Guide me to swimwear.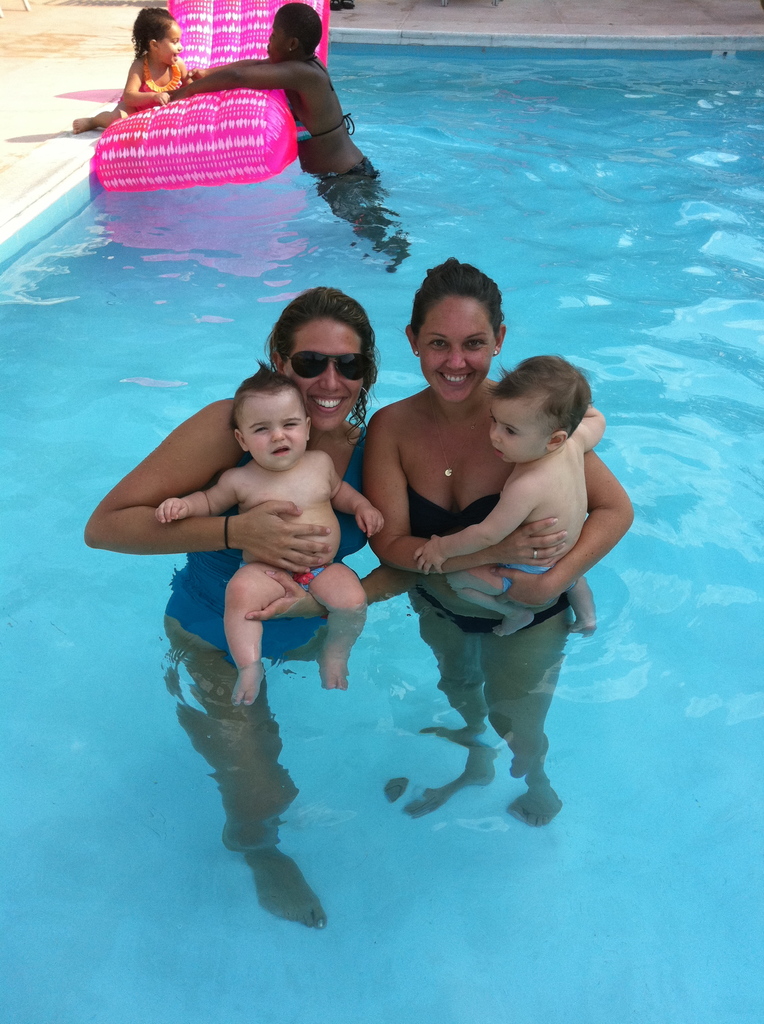
Guidance: region(159, 420, 358, 659).
